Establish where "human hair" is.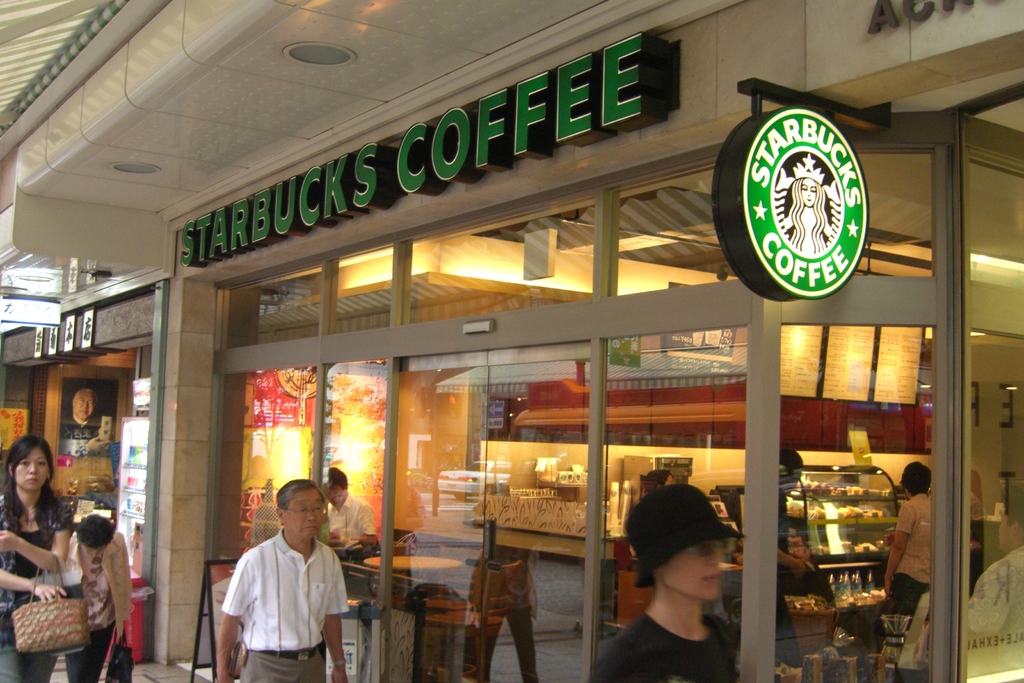
Established at 3 435 61 544.
